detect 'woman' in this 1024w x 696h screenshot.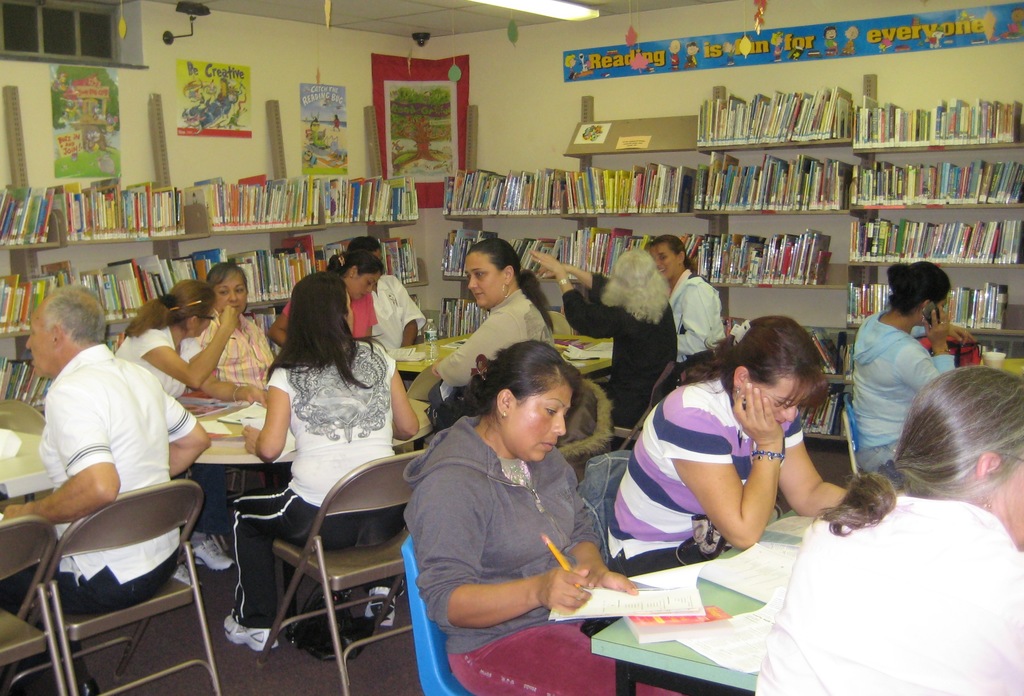
Detection: bbox=[612, 313, 842, 578].
